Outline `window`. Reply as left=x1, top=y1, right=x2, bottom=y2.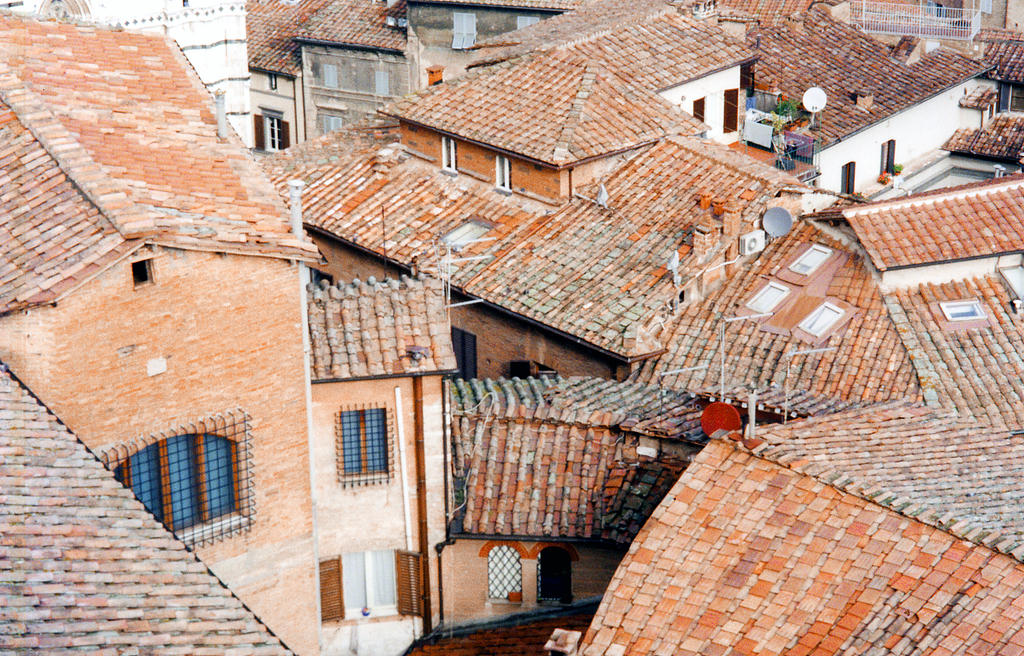
left=137, top=418, right=251, bottom=535.
